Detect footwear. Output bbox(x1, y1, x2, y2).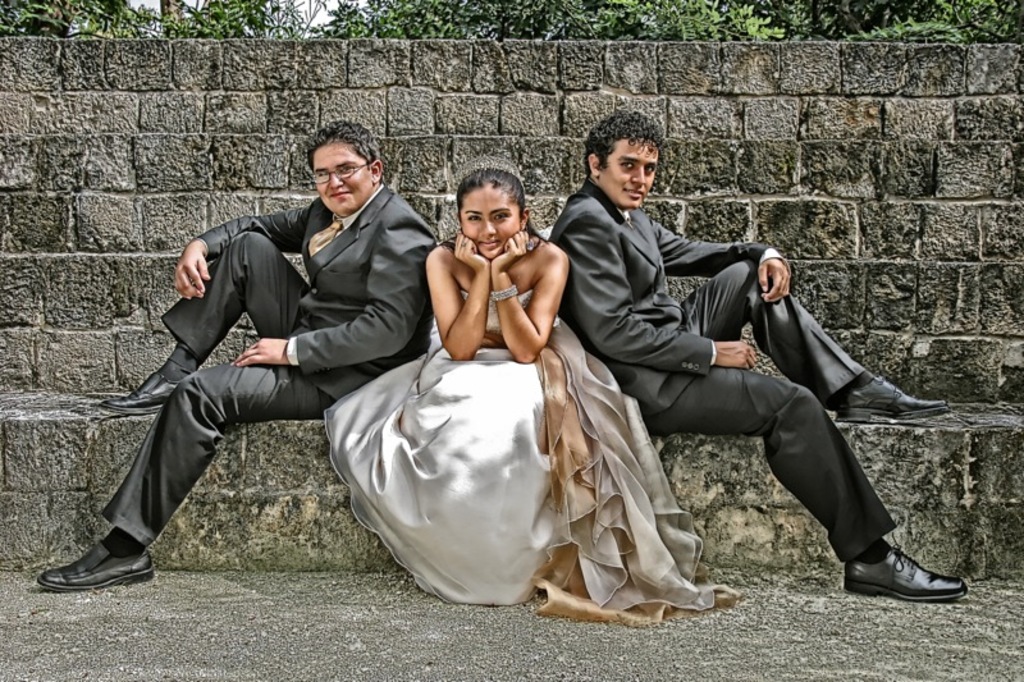
bbox(836, 371, 957, 420).
